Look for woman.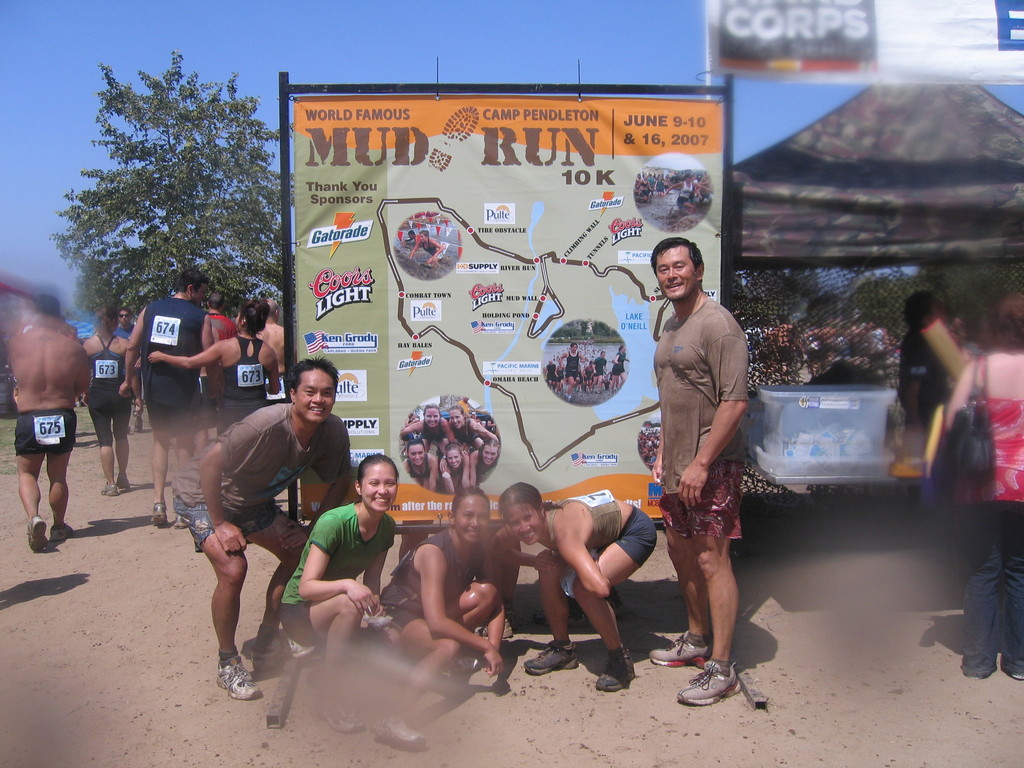
Found: <box>938,276,1023,687</box>.
